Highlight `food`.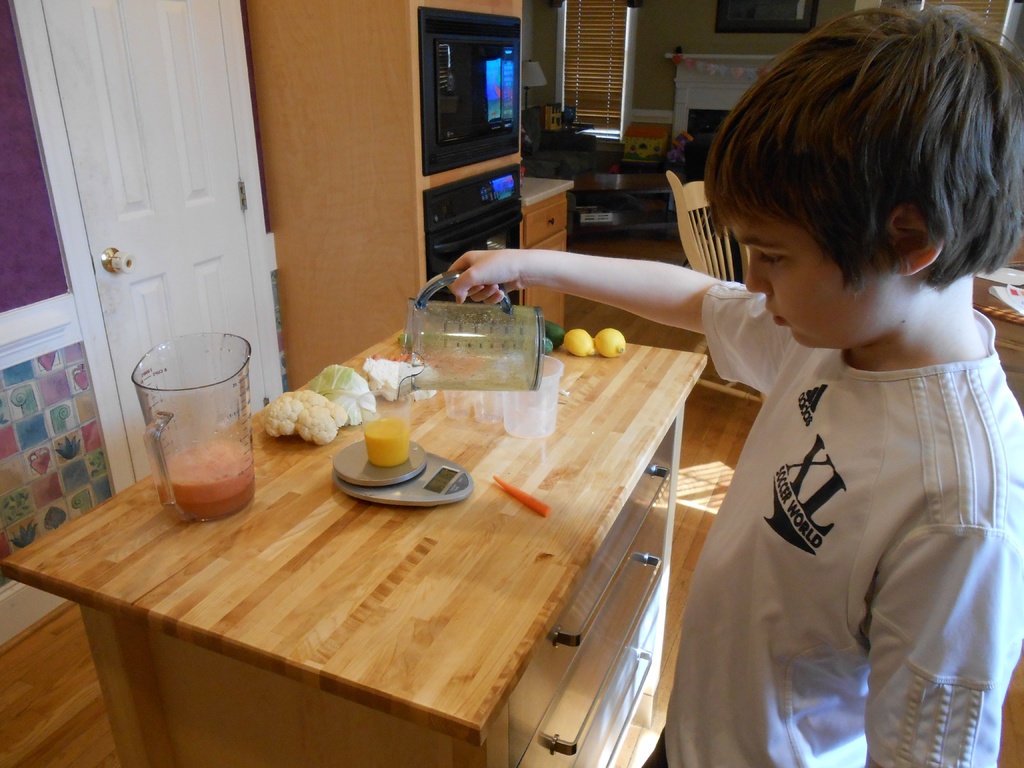
Highlighted region: <box>566,327,594,355</box>.
